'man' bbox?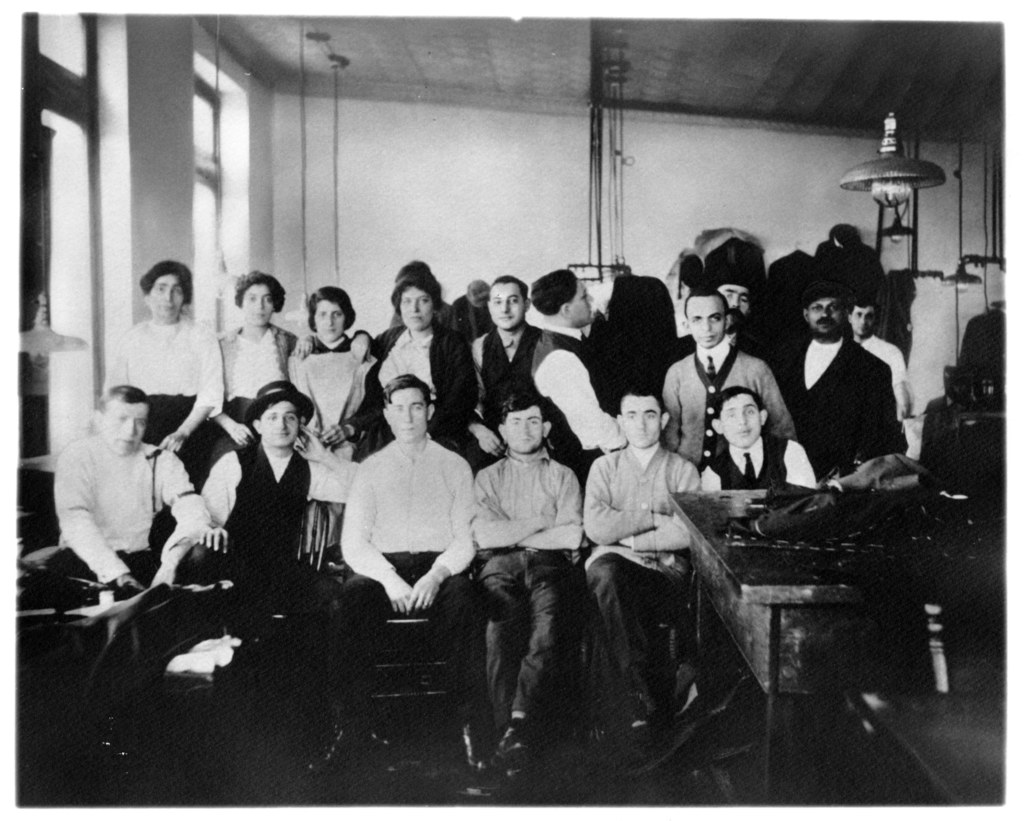
{"x1": 674, "y1": 279, "x2": 760, "y2": 359}
